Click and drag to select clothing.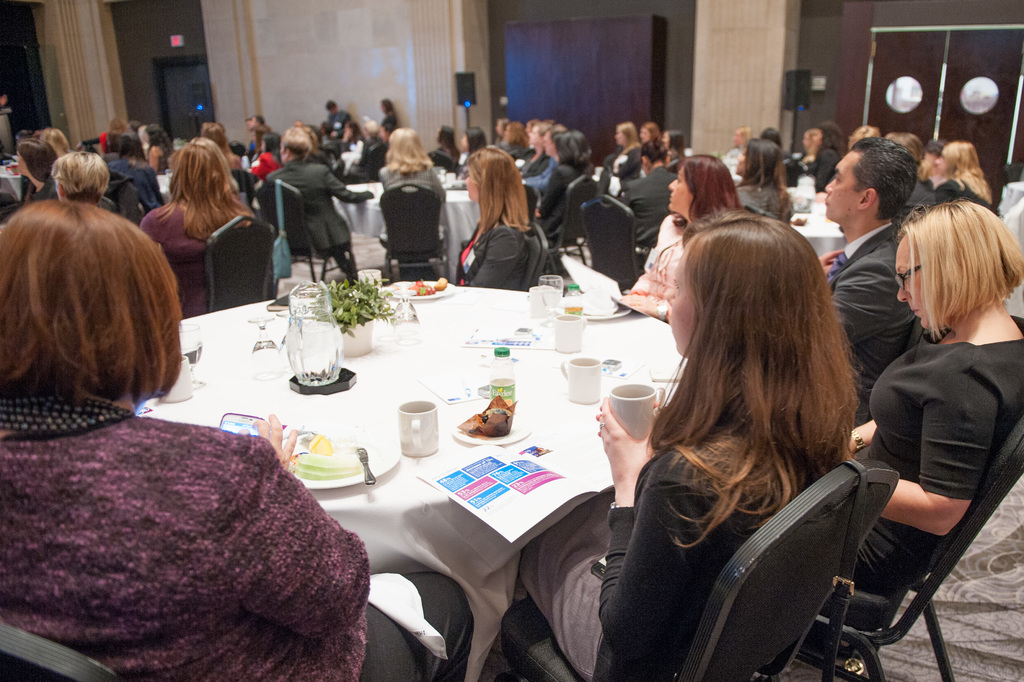
Selection: [left=261, top=154, right=374, bottom=278].
